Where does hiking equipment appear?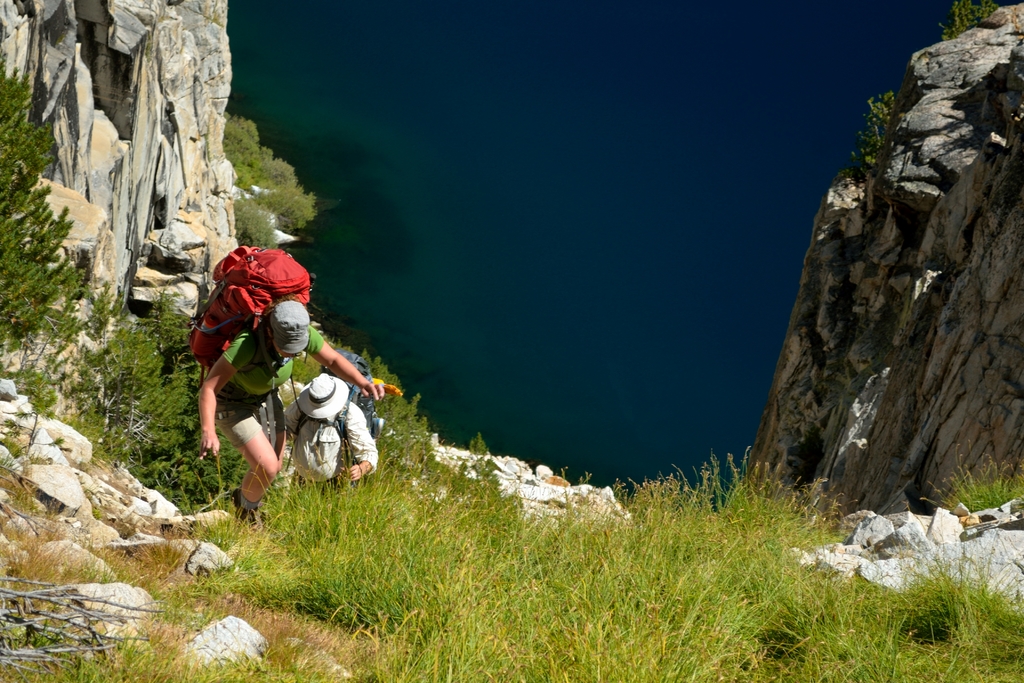
Appears at pyautogui.locateOnScreen(187, 240, 309, 403).
